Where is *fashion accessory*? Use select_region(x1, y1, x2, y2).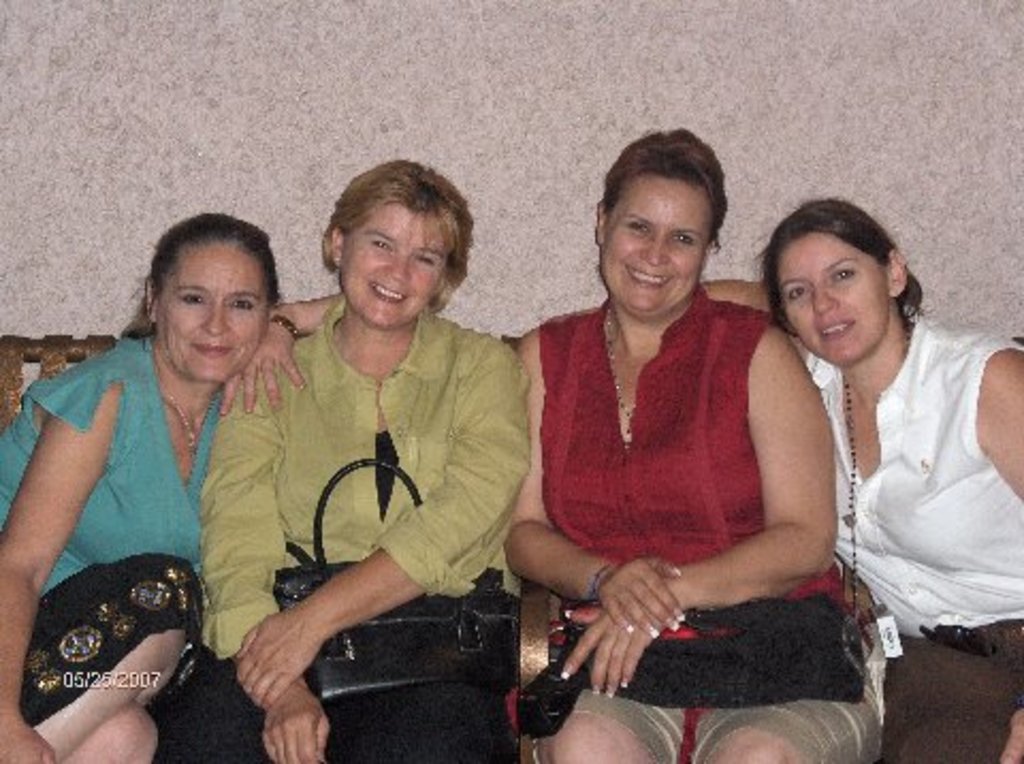
select_region(593, 555, 619, 606).
